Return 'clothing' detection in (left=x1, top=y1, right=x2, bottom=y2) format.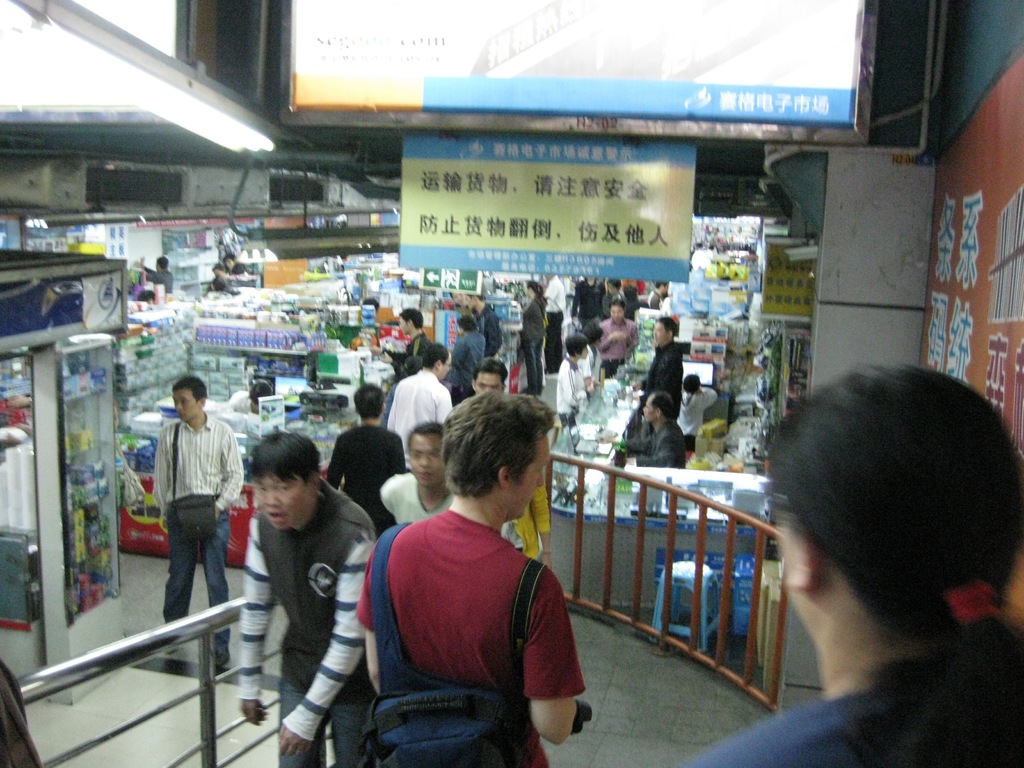
(left=559, top=356, right=589, bottom=420).
